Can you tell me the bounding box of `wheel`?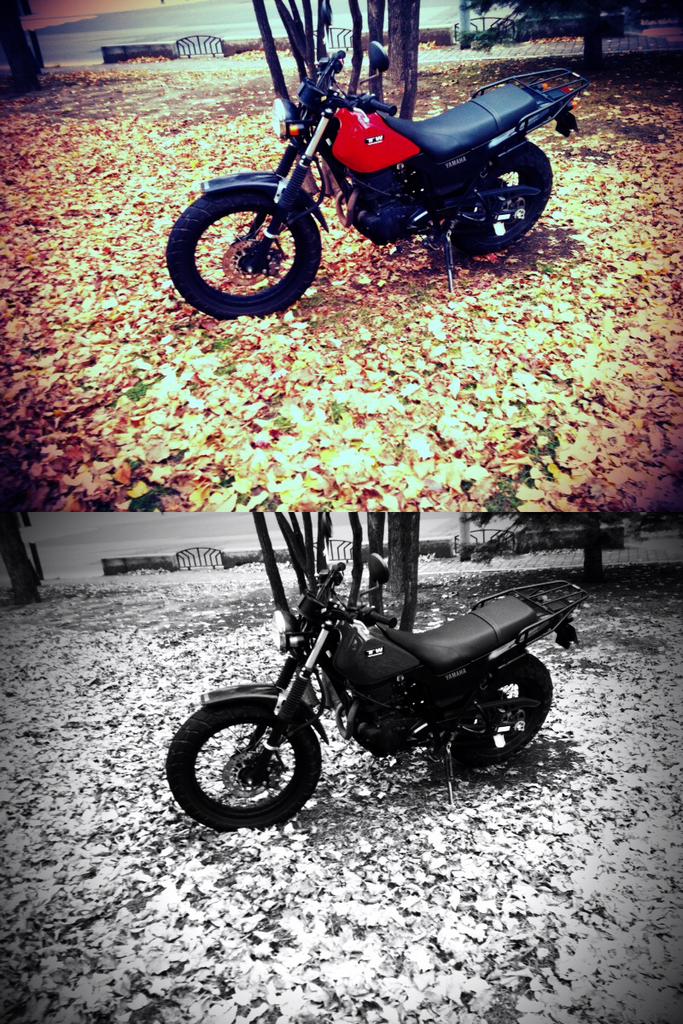
locate(438, 660, 551, 781).
